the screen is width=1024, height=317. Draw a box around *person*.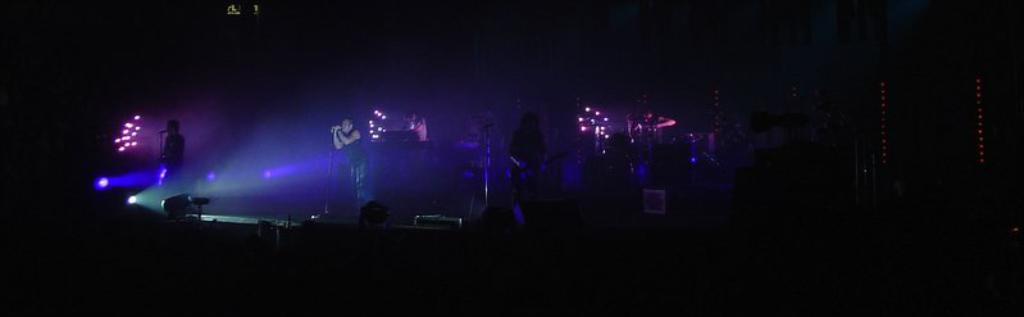
box(509, 110, 547, 189).
